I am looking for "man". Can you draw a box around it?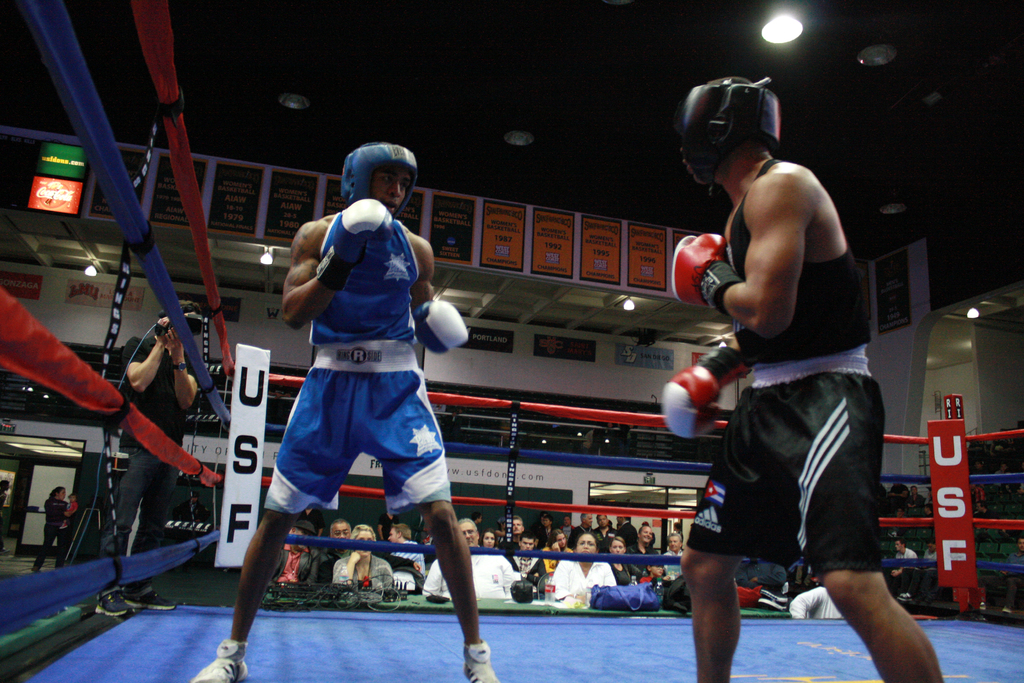
Sure, the bounding box is <bbox>509, 536, 543, 582</bbox>.
